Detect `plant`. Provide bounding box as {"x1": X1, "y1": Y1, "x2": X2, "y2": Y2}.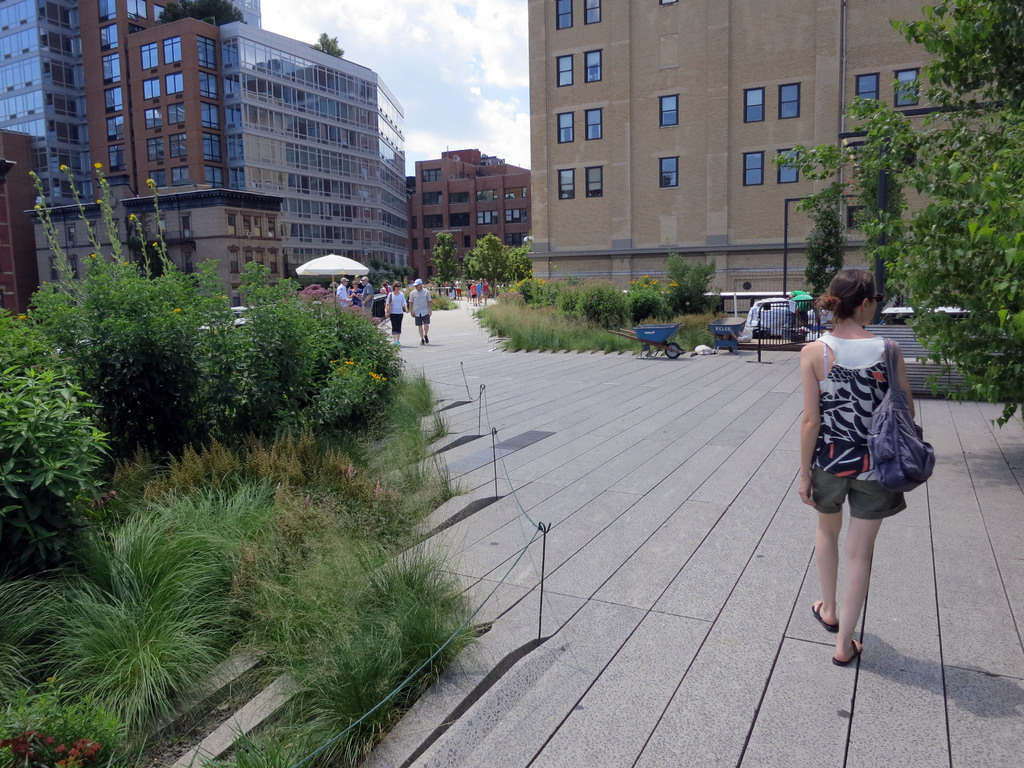
{"x1": 54, "y1": 474, "x2": 227, "y2": 742}.
